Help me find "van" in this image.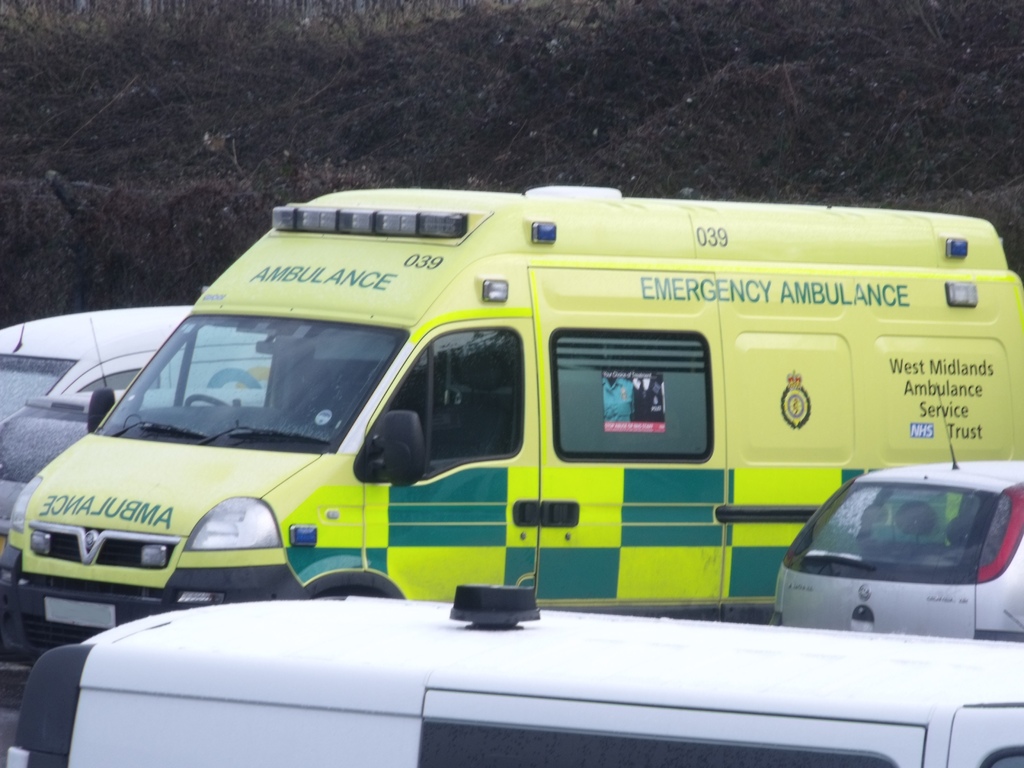
Found it: 3 304 275 420.
